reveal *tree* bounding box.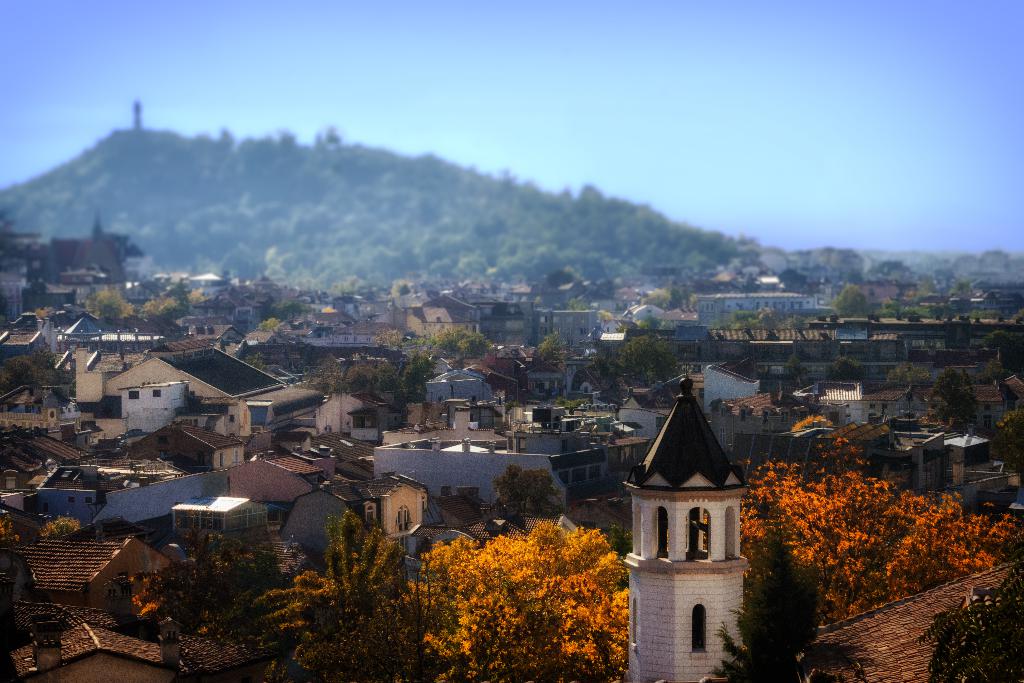
Revealed: box(0, 347, 76, 395).
